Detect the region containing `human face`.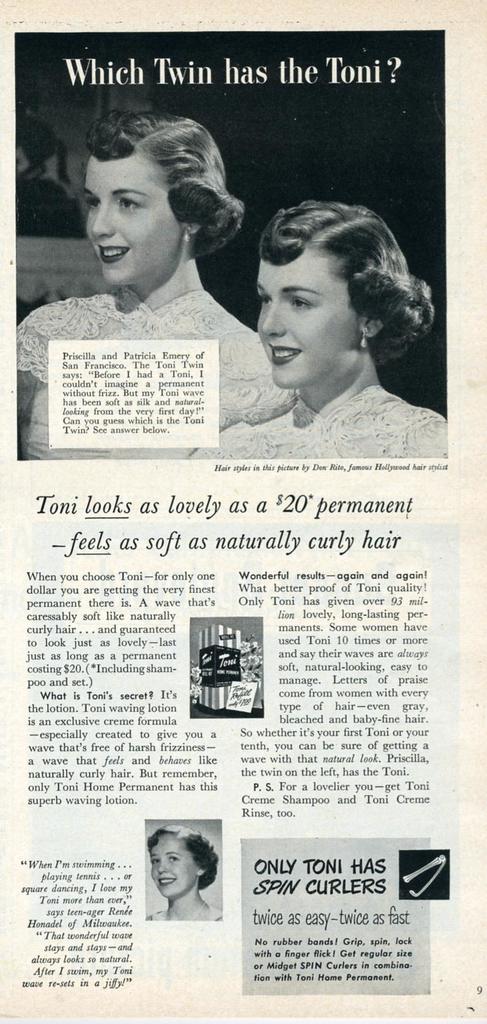
BBox(148, 838, 195, 900).
